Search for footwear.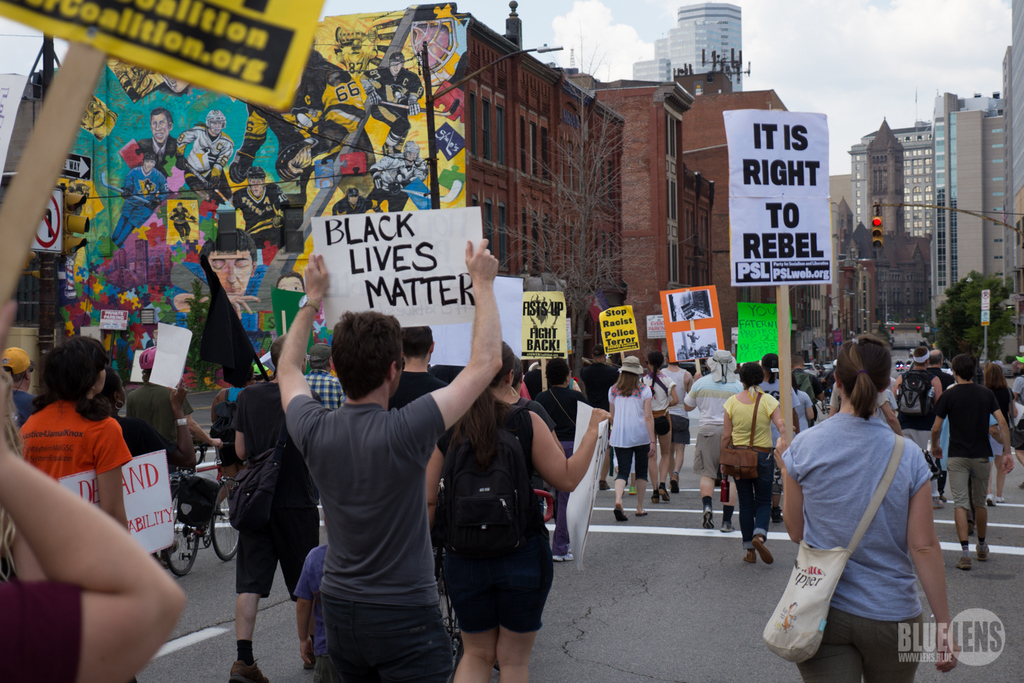
Found at bbox=[720, 521, 736, 534].
